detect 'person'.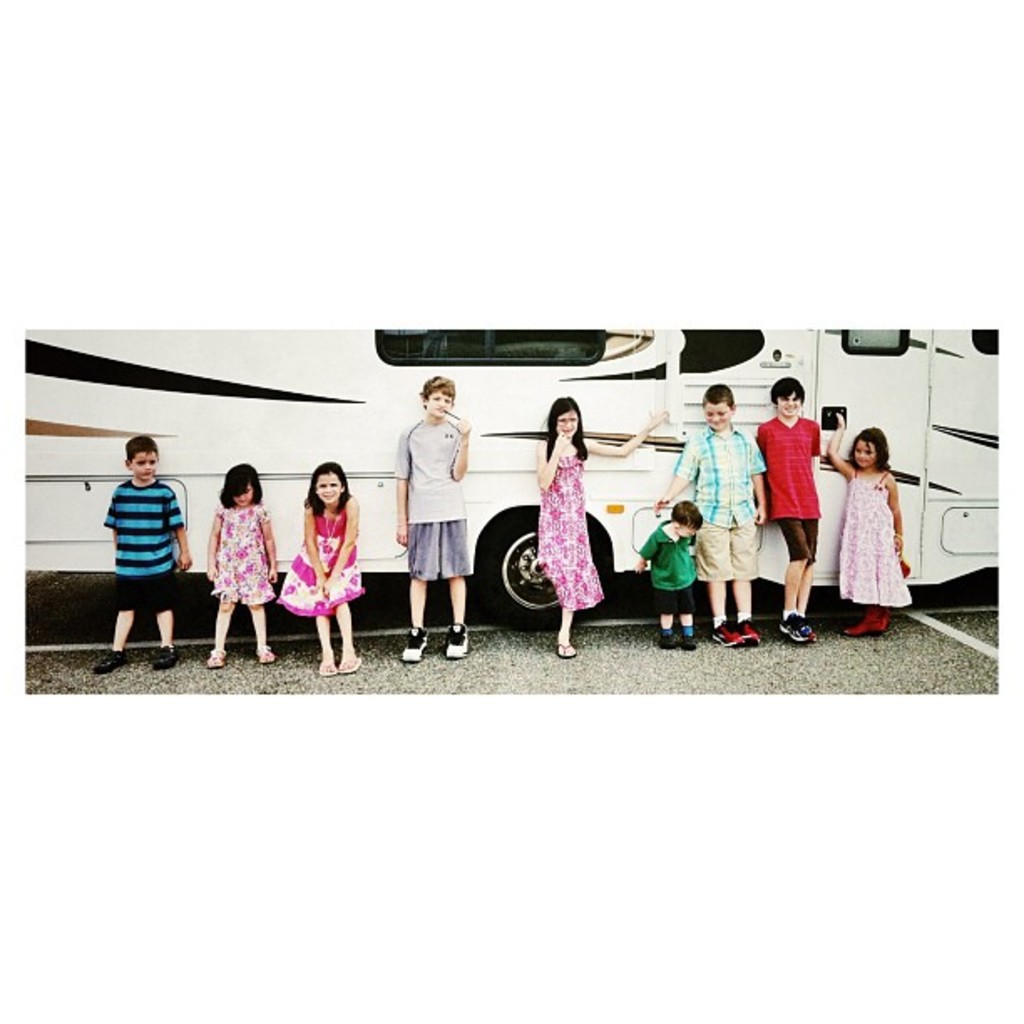
Detected at (201,465,278,666).
